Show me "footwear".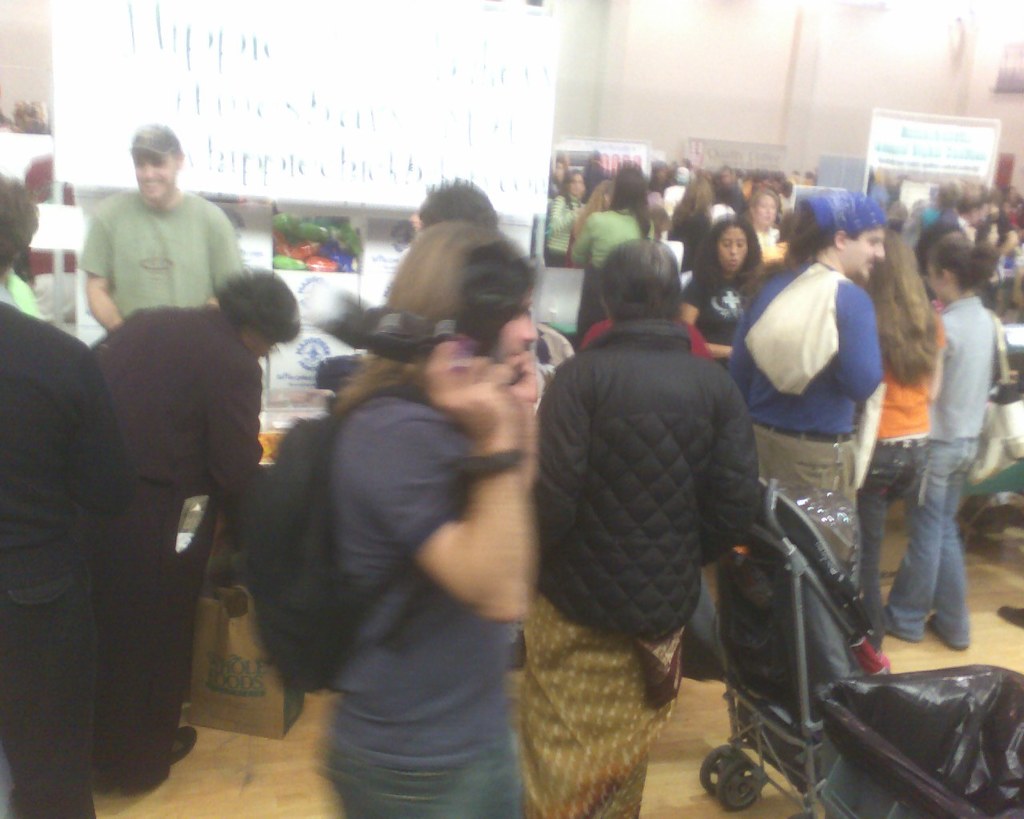
"footwear" is here: [x1=998, y1=605, x2=1023, y2=626].
